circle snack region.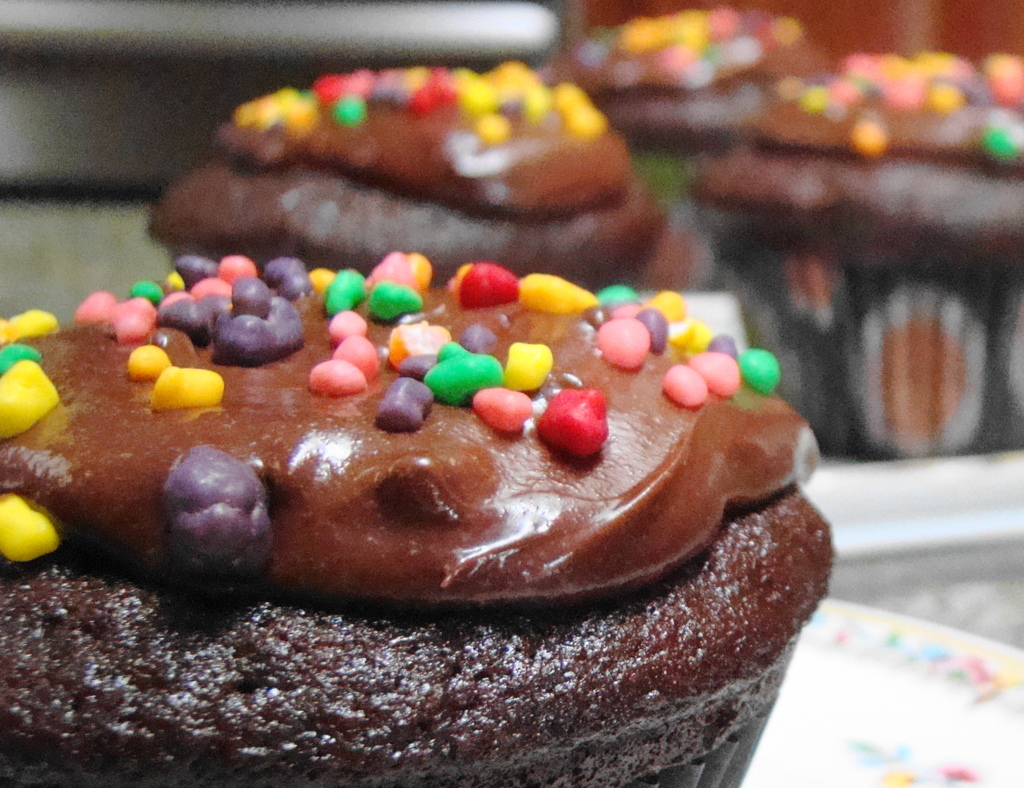
Region: [x1=19, y1=242, x2=785, y2=637].
